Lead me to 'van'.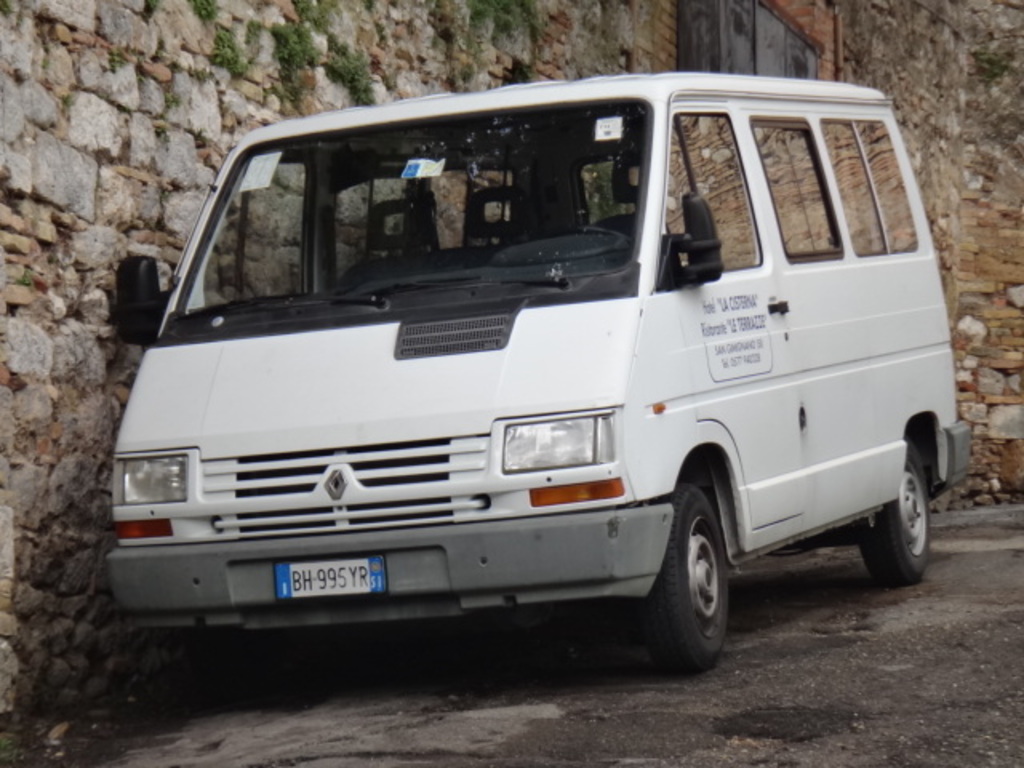
Lead to (112, 53, 963, 674).
